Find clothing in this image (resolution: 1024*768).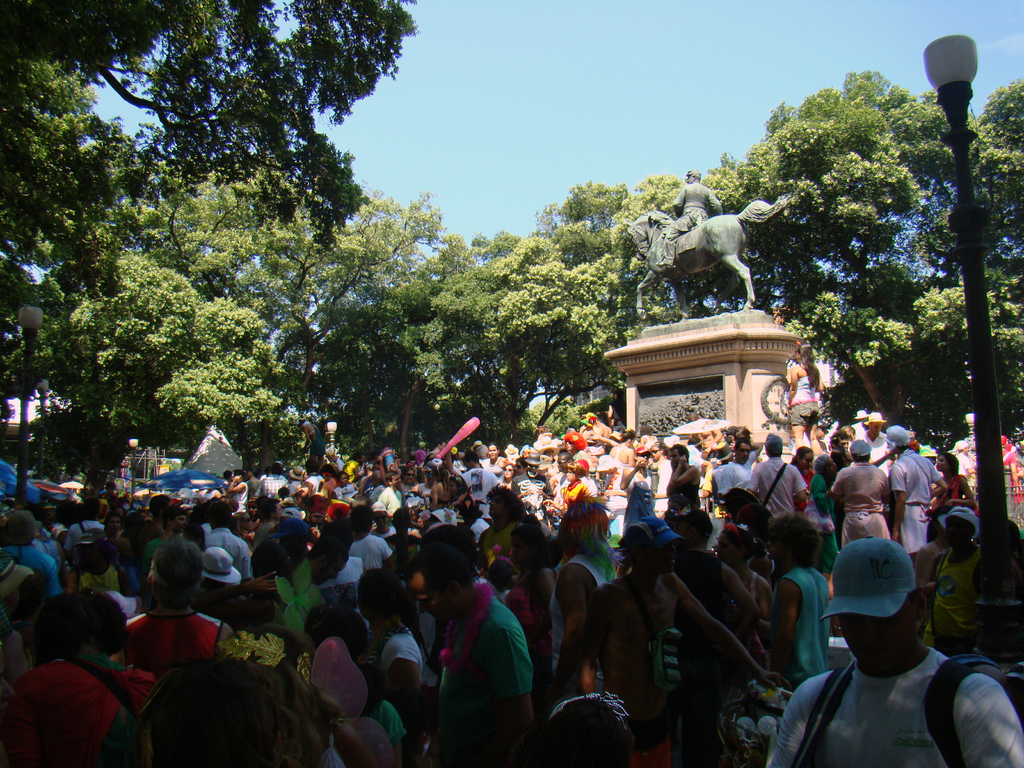
Rect(746, 458, 807, 518).
